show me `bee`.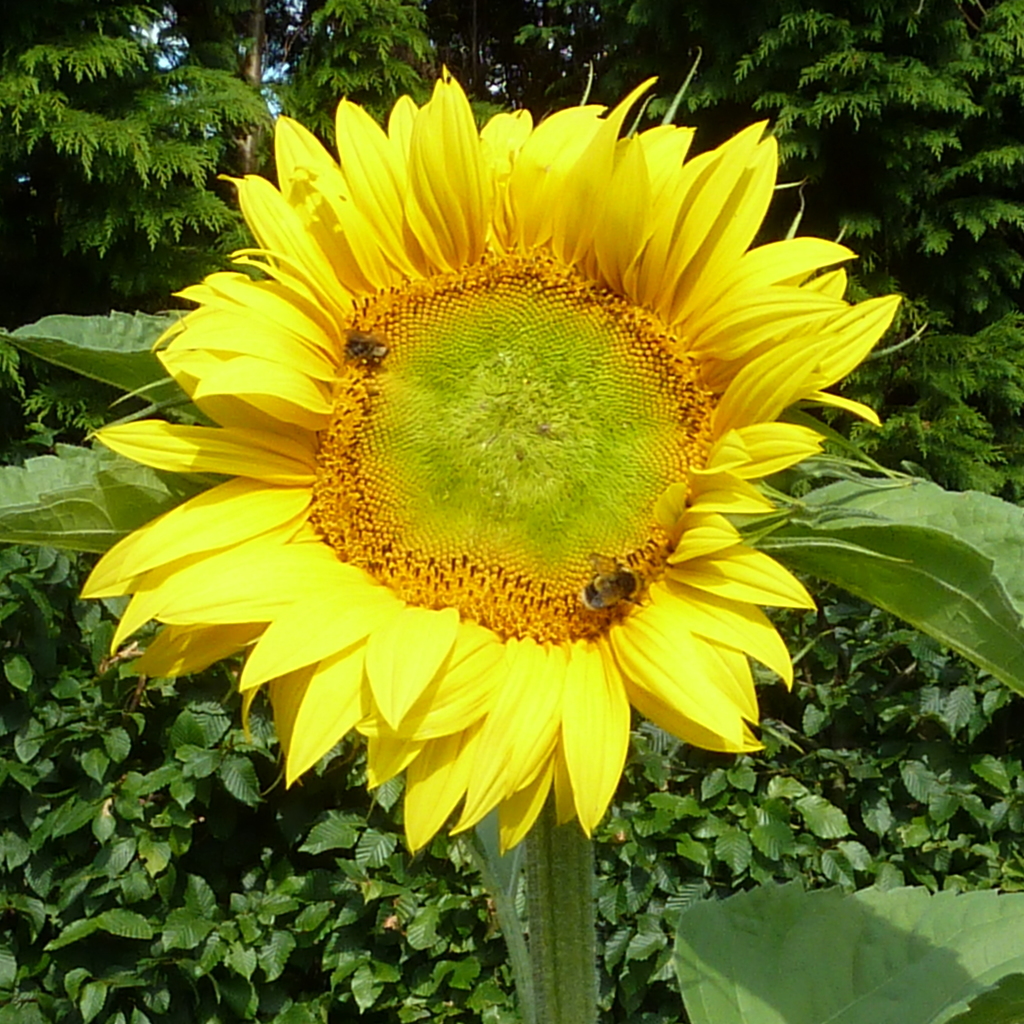
`bee` is here: x1=582, y1=549, x2=643, y2=616.
